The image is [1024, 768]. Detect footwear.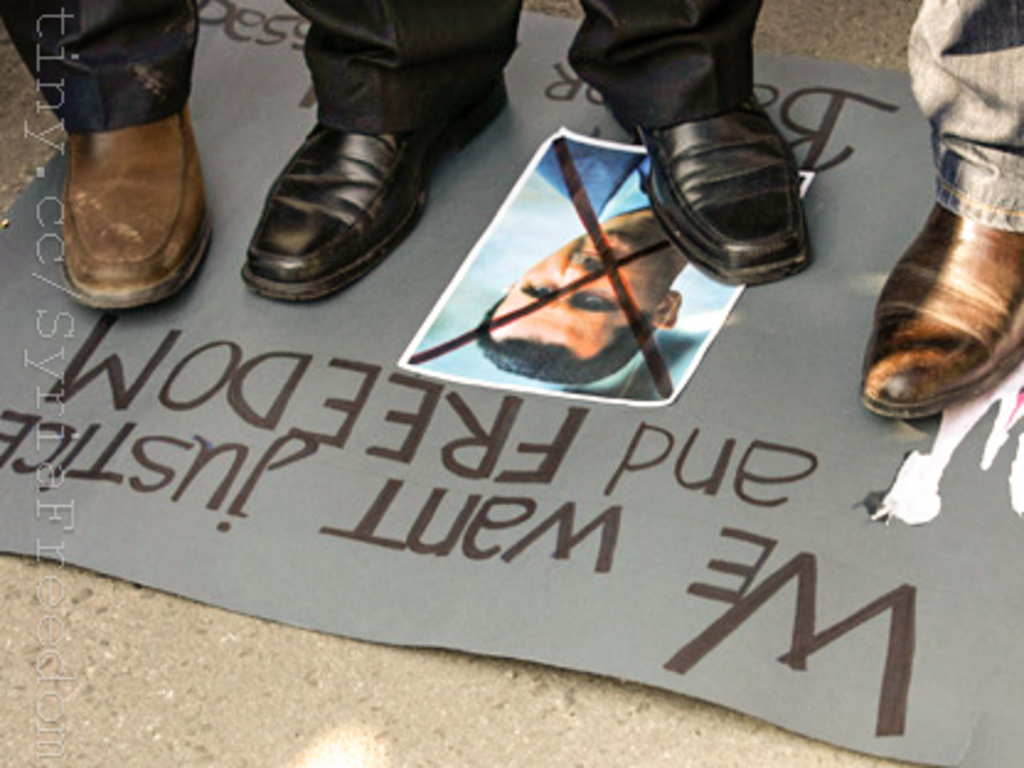
Detection: region(854, 202, 1022, 423).
